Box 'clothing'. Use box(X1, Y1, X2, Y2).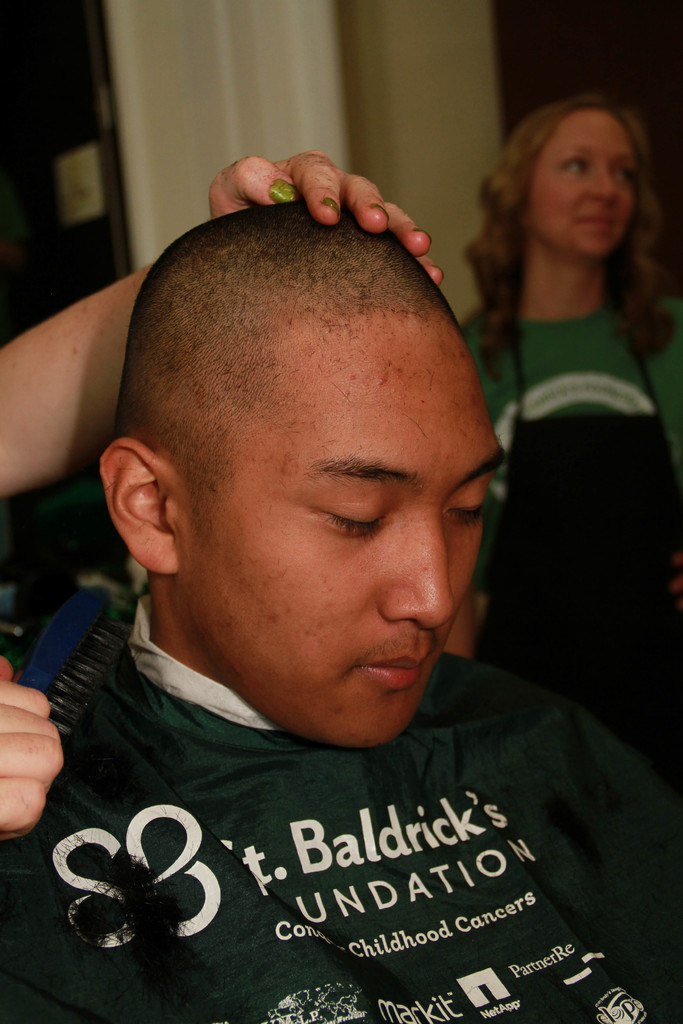
box(461, 282, 682, 895).
